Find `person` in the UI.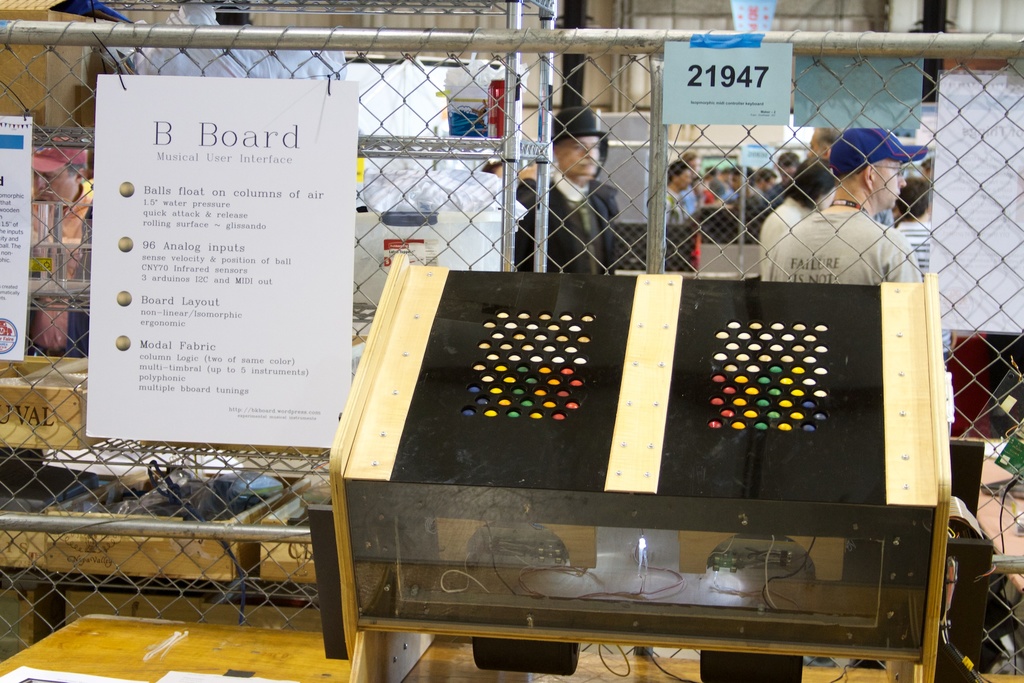
UI element at locate(758, 109, 945, 293).
